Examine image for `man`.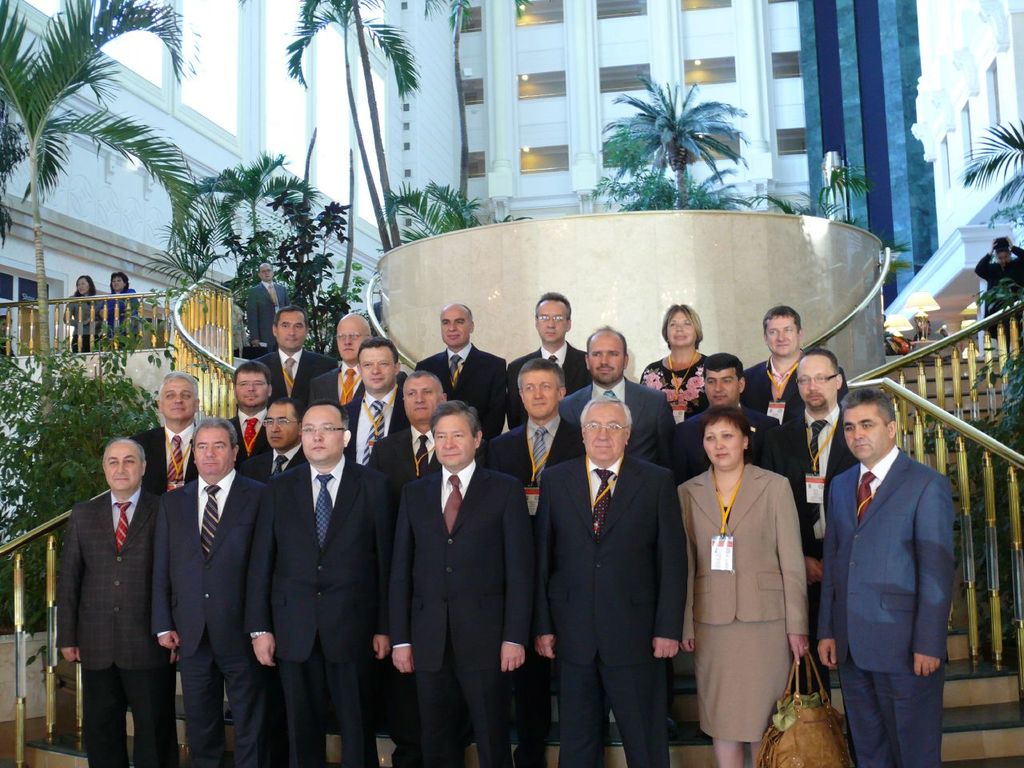
Examination result: 559/331/678/459.
